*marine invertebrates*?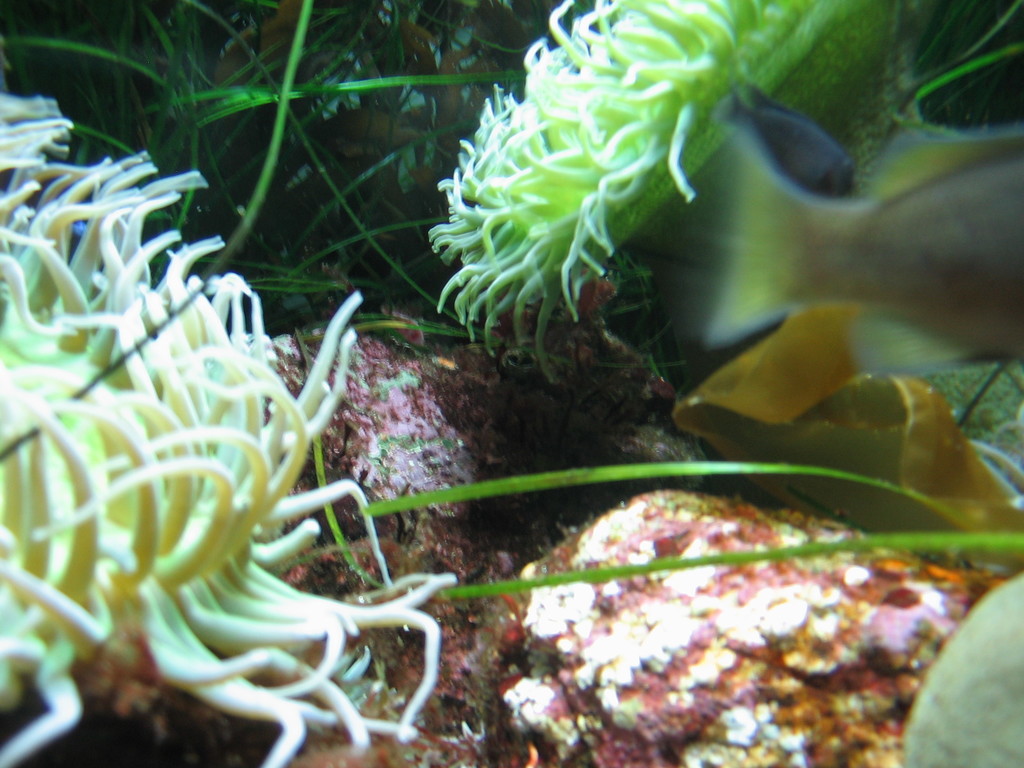
(left=632, top=104, right=1023, bottom=377)
